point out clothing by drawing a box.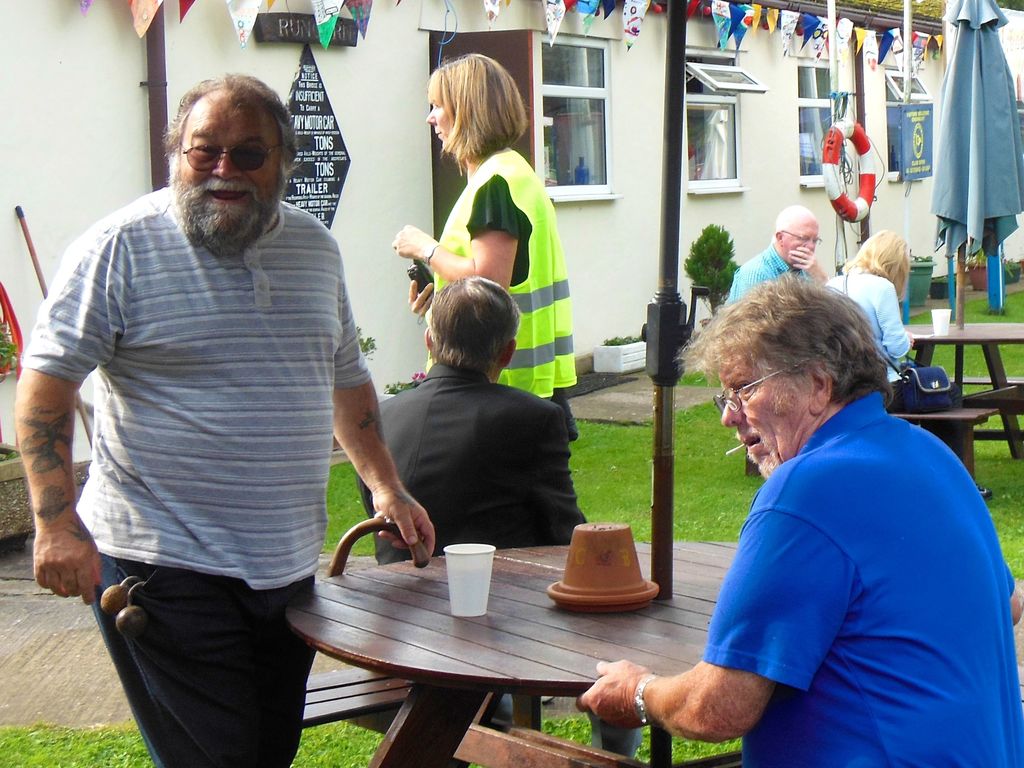
358 363 590 723.
